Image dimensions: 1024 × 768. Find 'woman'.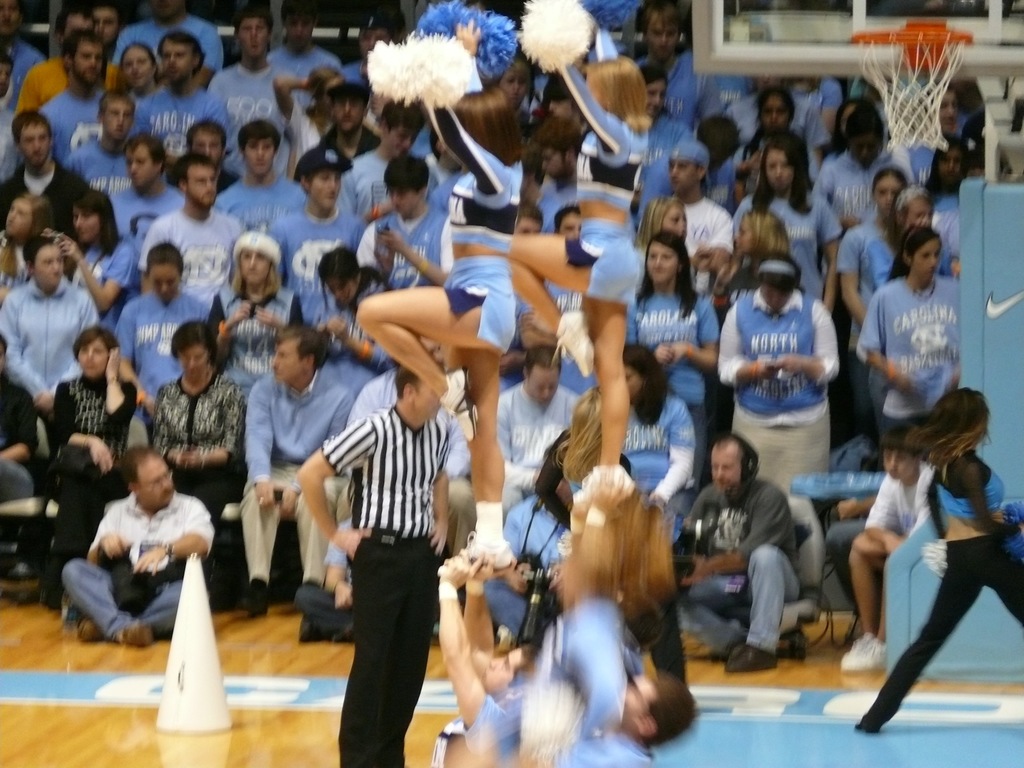
left=629, top=225, right=706, bottom=542.
